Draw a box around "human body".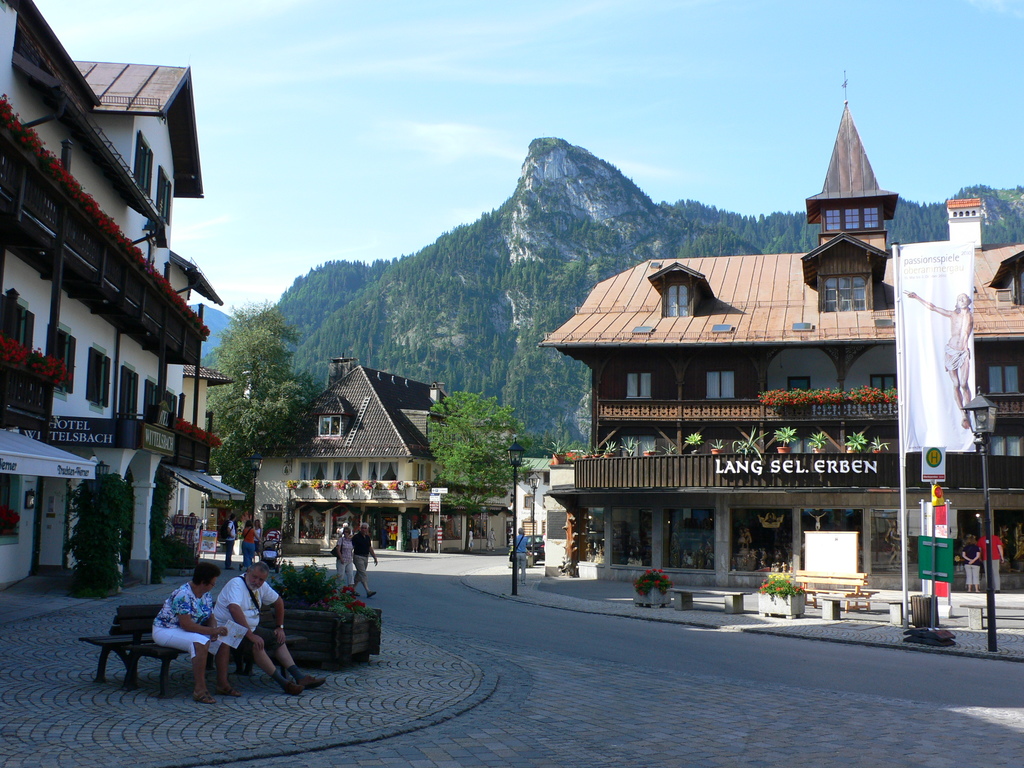
region(335, 535, 357, 597).
